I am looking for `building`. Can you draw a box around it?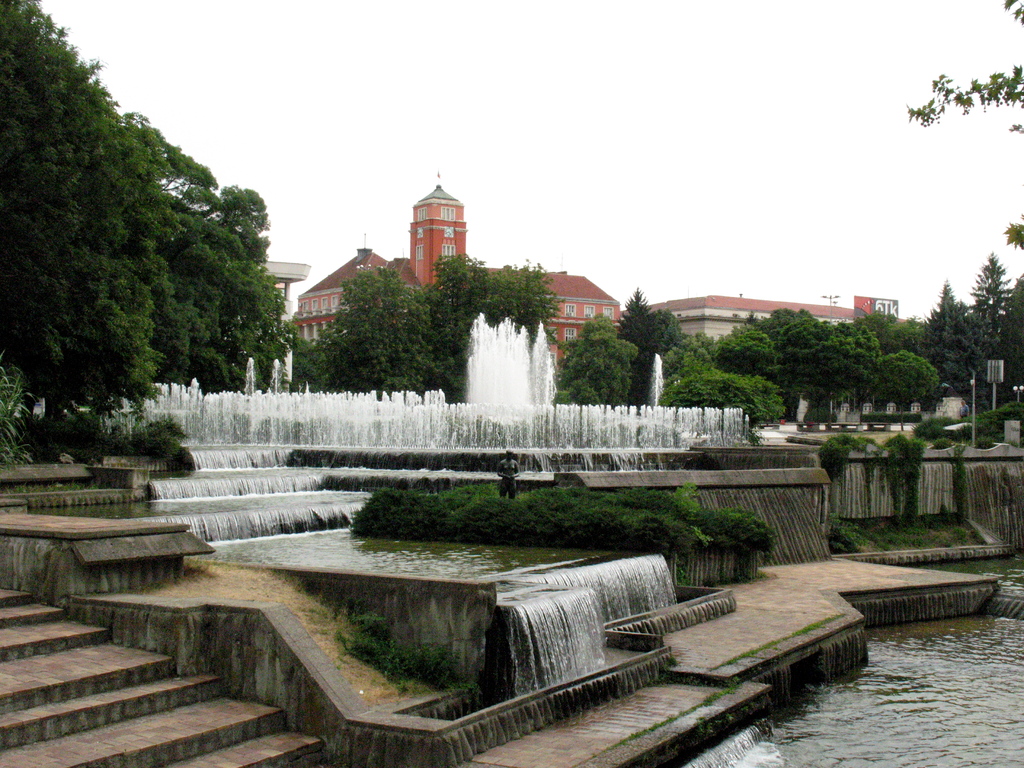
Sure, the bounding box is [652,294,924,335].
